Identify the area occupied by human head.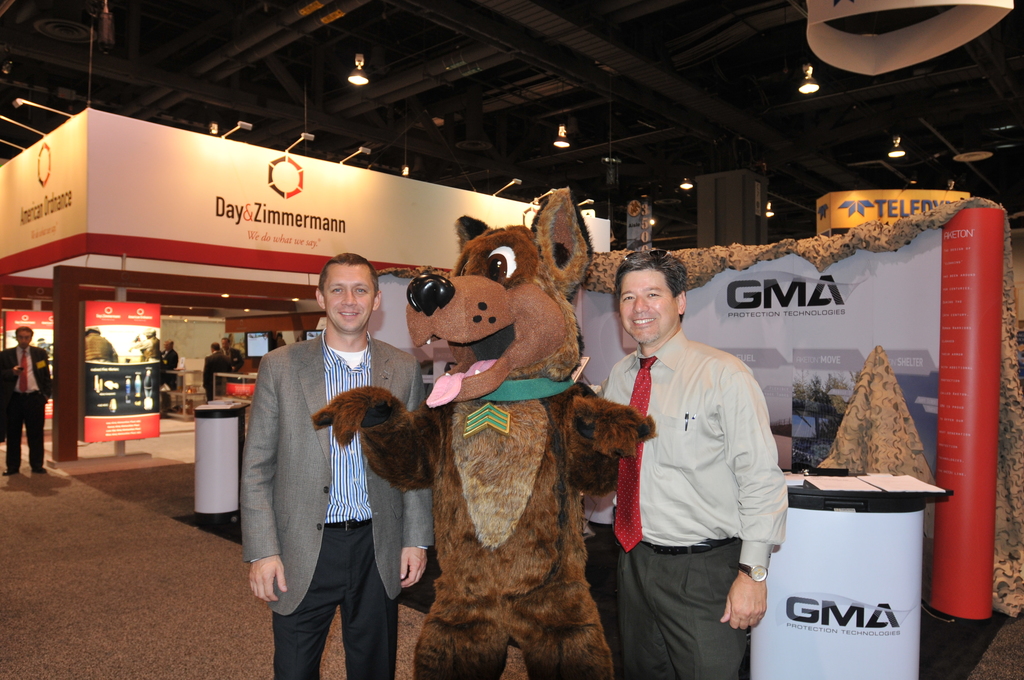
Area: Rect(161, 336, 175, 352).
